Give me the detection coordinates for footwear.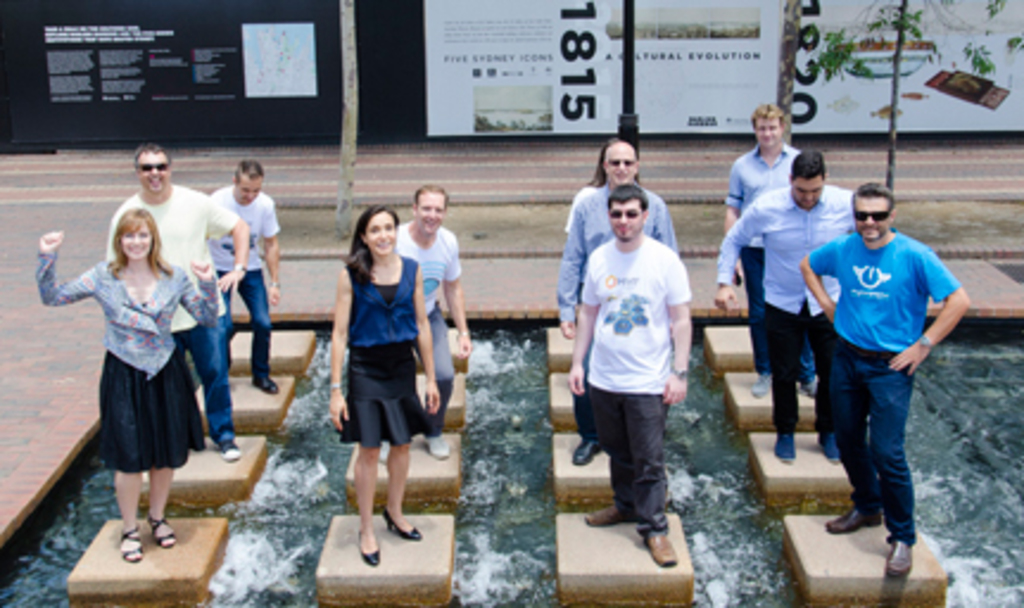
box(573, 439, 596, 468).
